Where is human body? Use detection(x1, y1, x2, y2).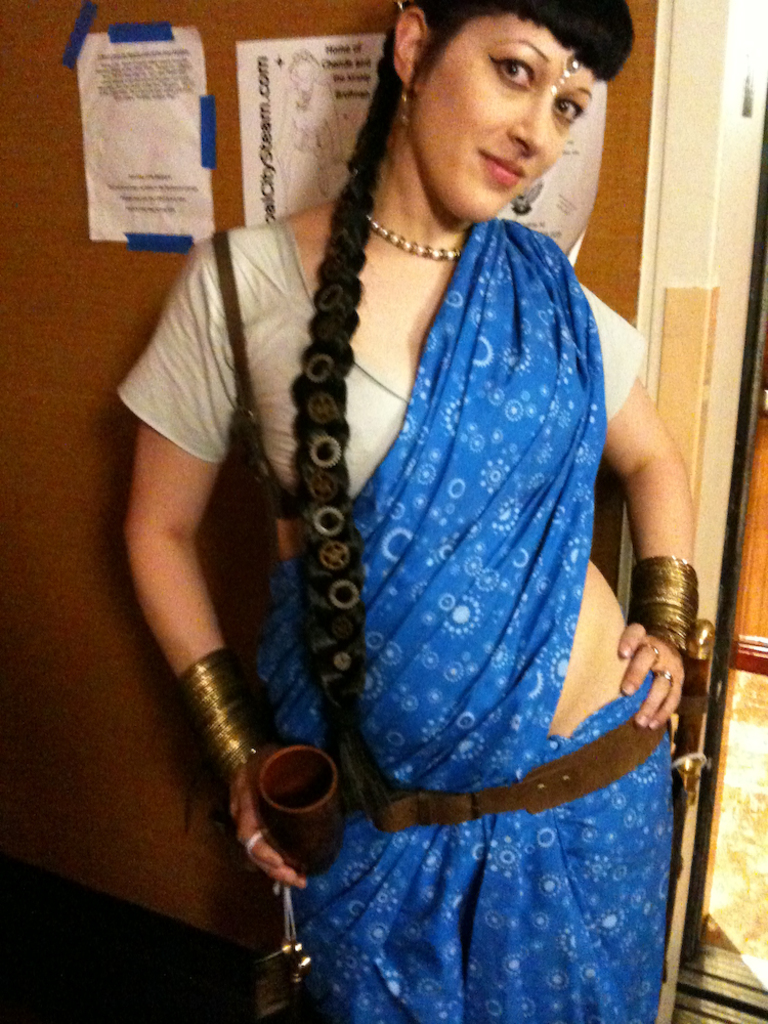
detection(171, 0, 654, 1023).
